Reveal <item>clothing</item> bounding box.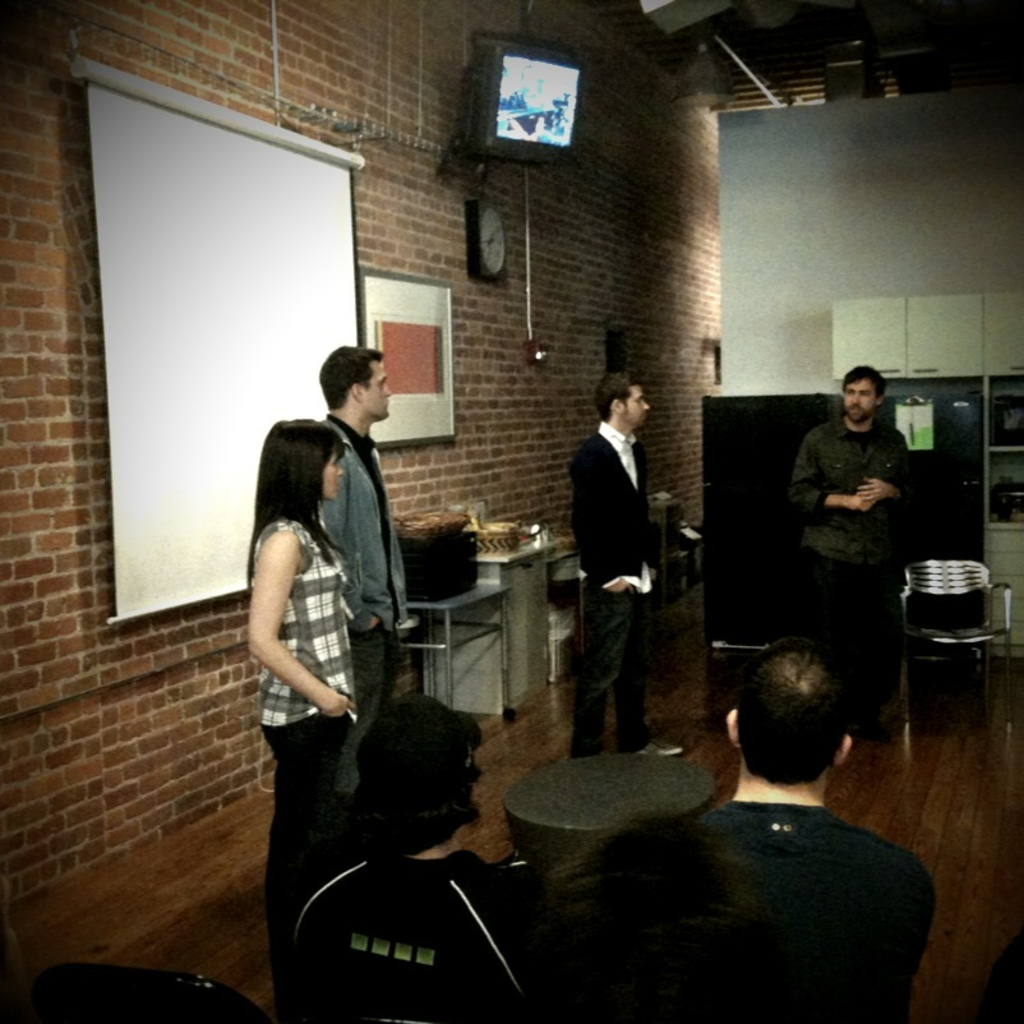
Revealed: 246, 521, 351, 720.
